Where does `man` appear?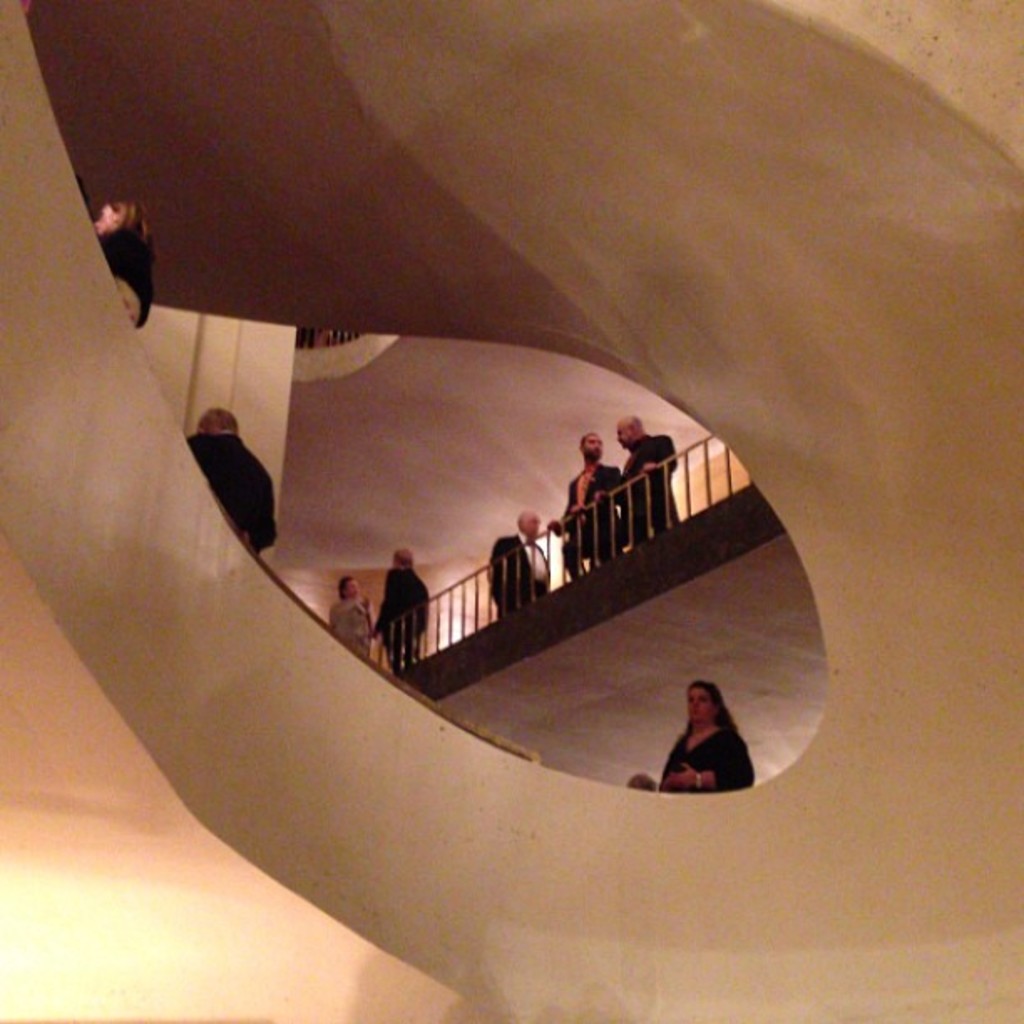
Appears at bbox=(490, 509, 552, 612).
